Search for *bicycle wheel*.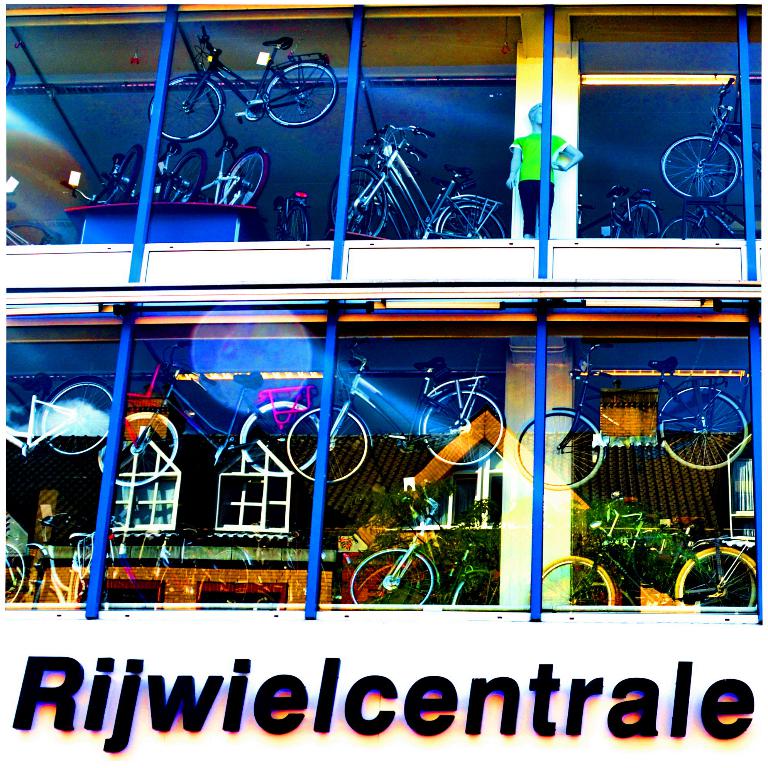
Found at <region>332, 169, 397, 241</region>.
